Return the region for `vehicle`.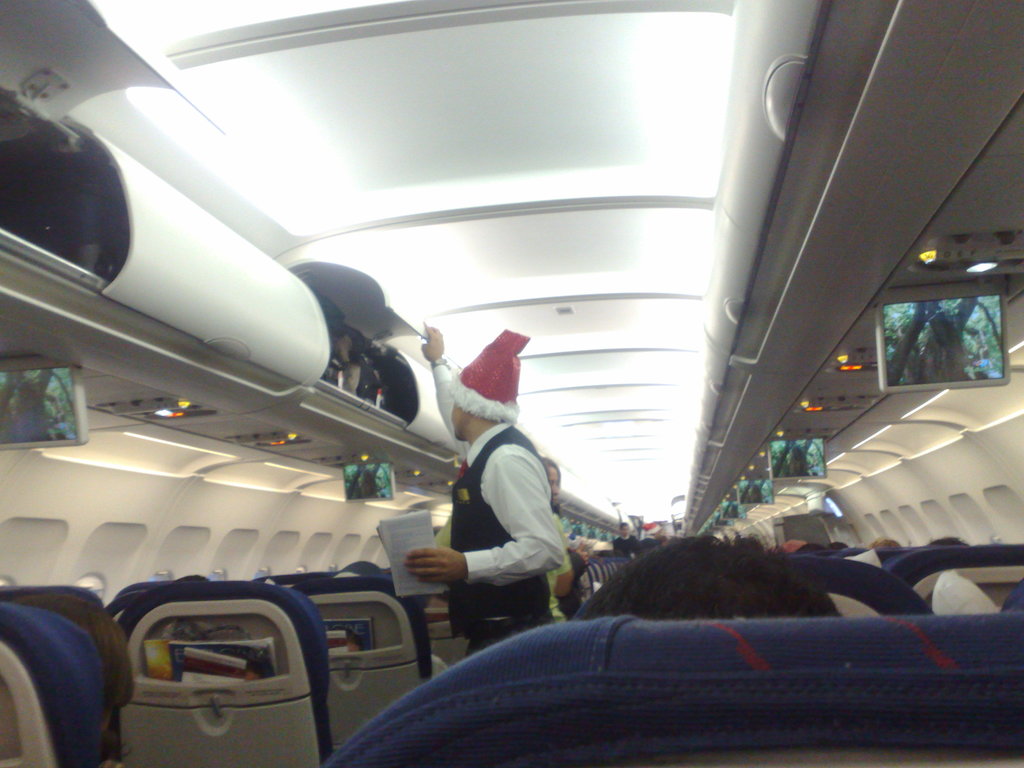
13:27:989:710.
